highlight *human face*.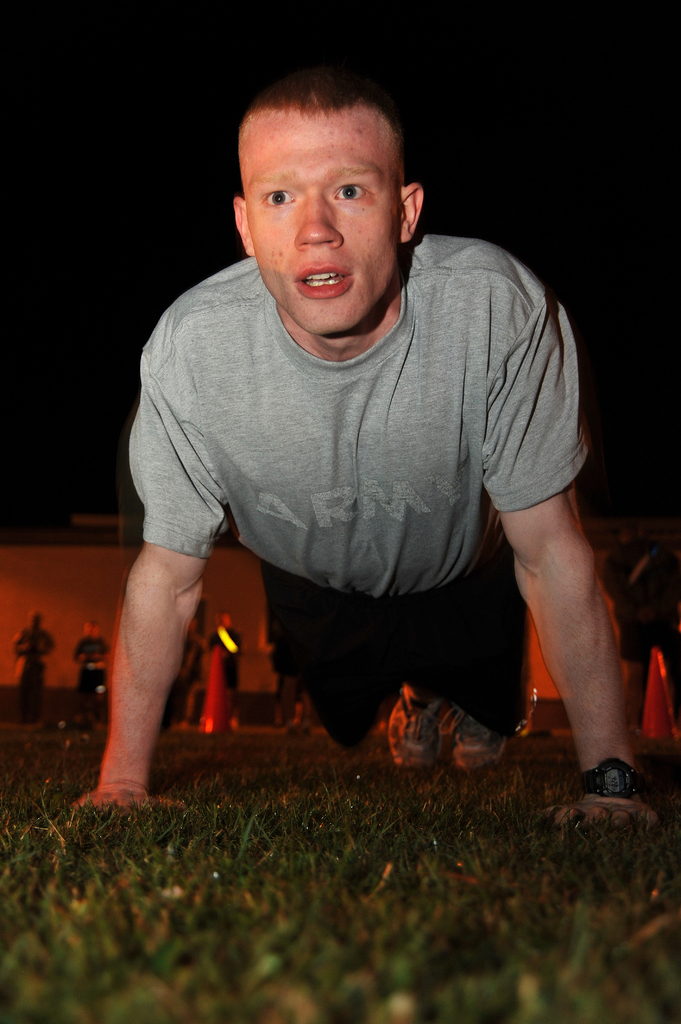
Highlighted region: x1=234 y1=111 x2=402 y2=333.
